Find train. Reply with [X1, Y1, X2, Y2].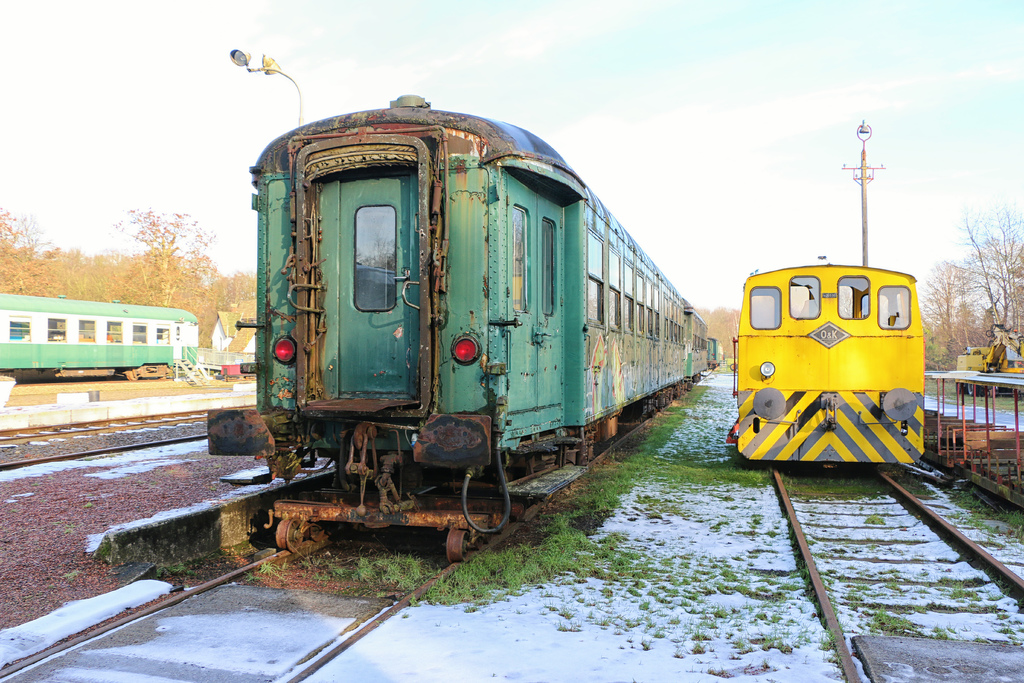
[730, 265, 927, 465].
